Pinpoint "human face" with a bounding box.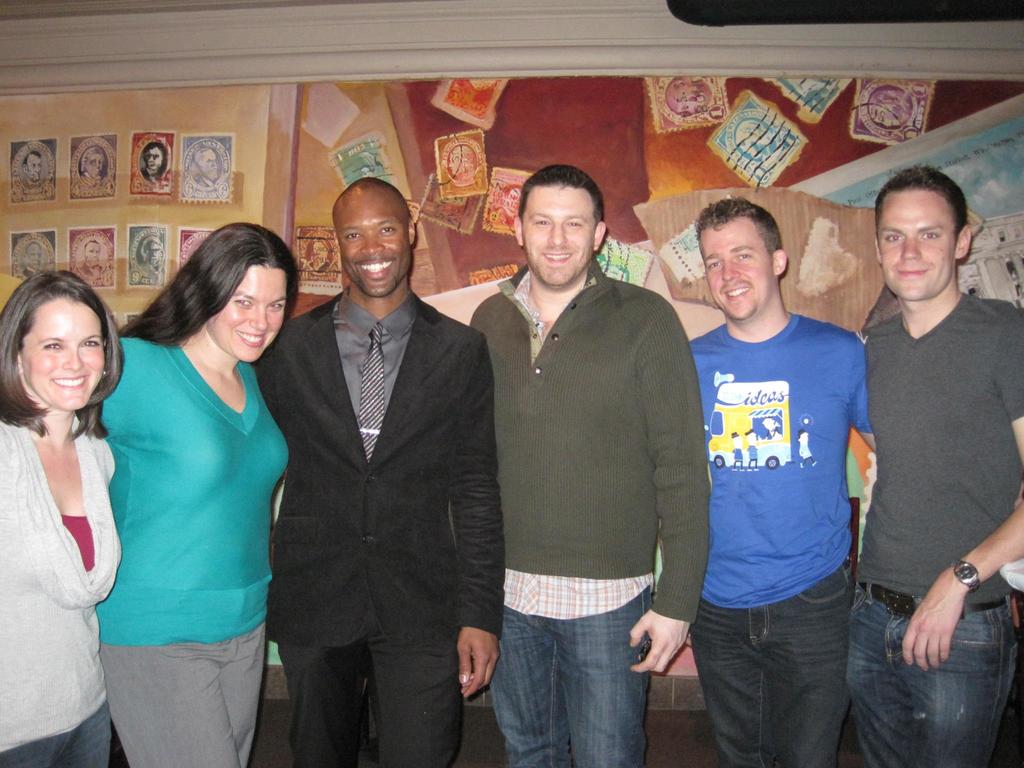
334/185/408/296.
